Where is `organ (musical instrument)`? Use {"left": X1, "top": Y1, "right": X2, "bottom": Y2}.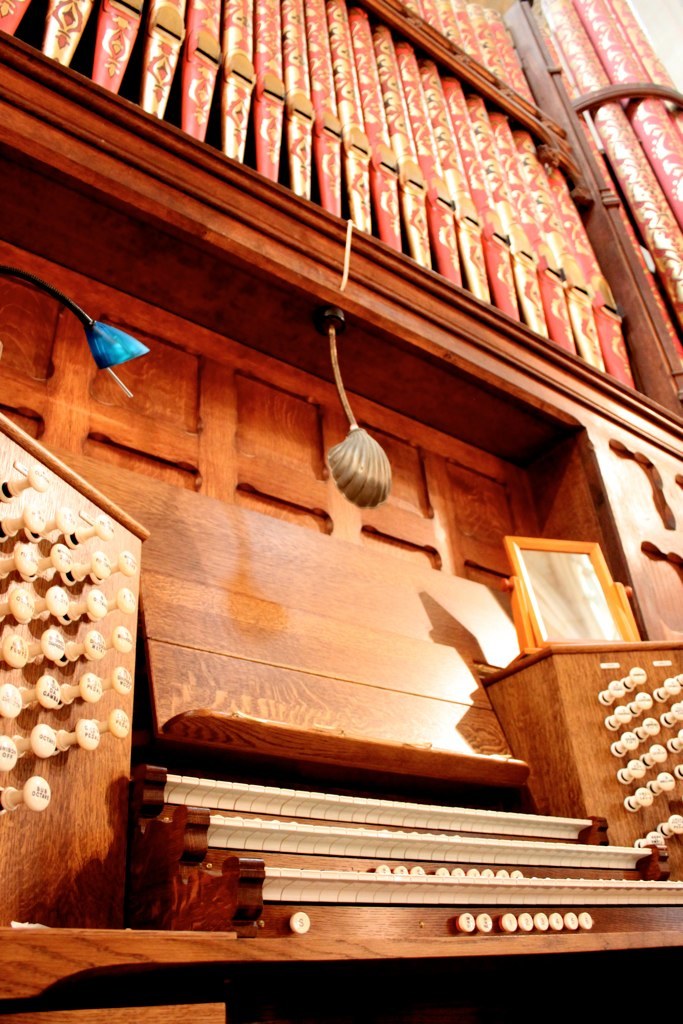
{"left": 65, "top": 707, "right": 658, "bottom": 955}.
